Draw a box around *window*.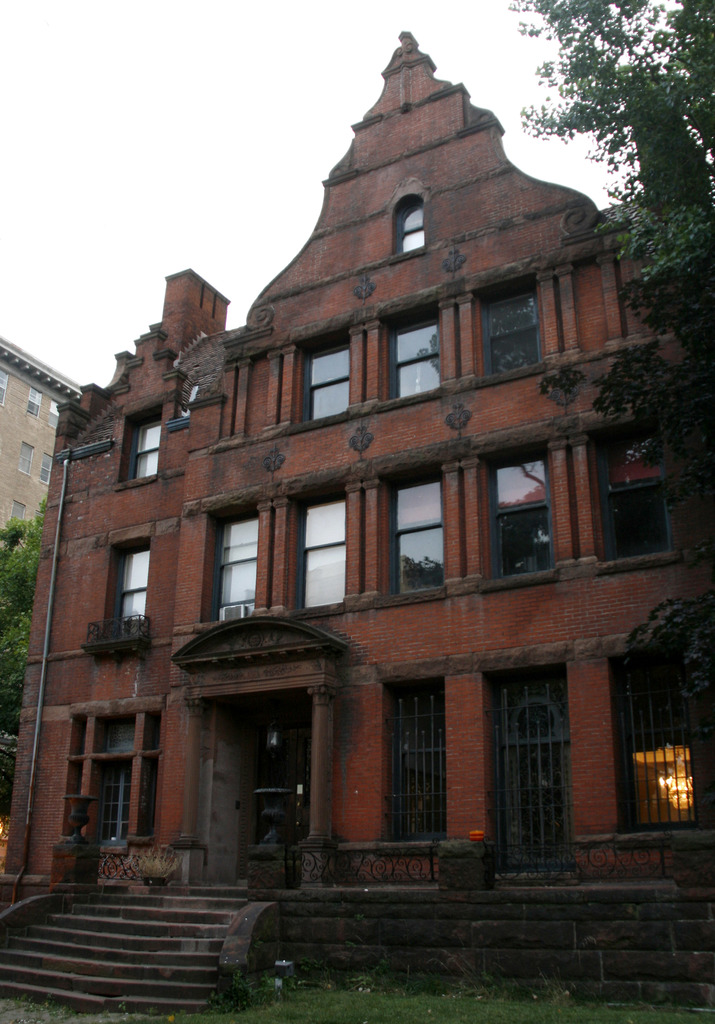
locate(483, 285, 539, 378).
